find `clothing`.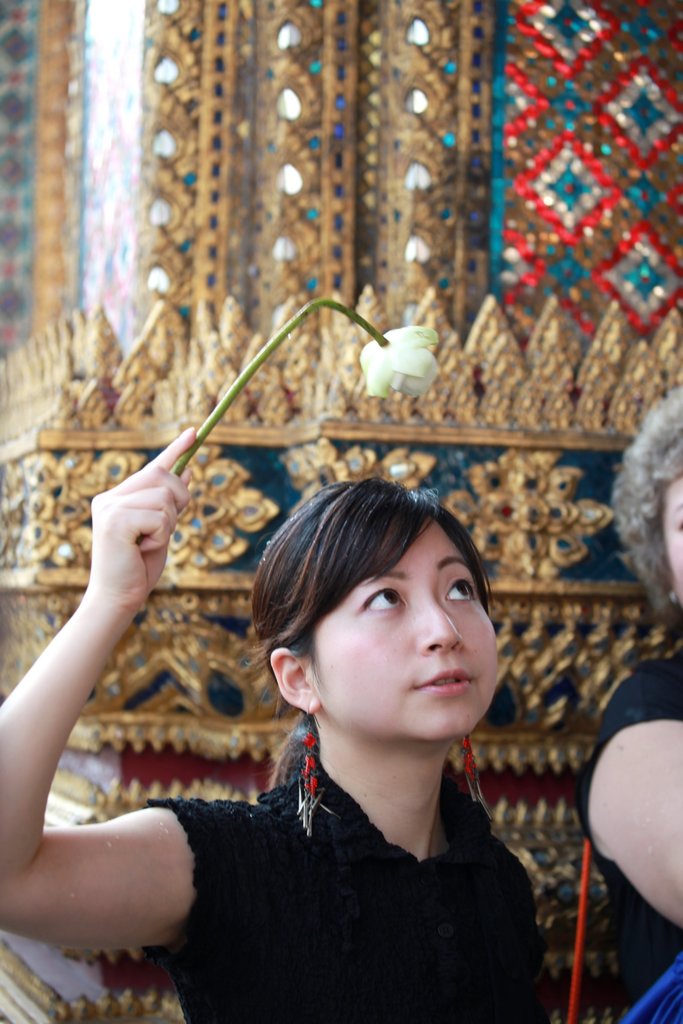
<bbox>580, 653, 682, 1011</bbox>.
